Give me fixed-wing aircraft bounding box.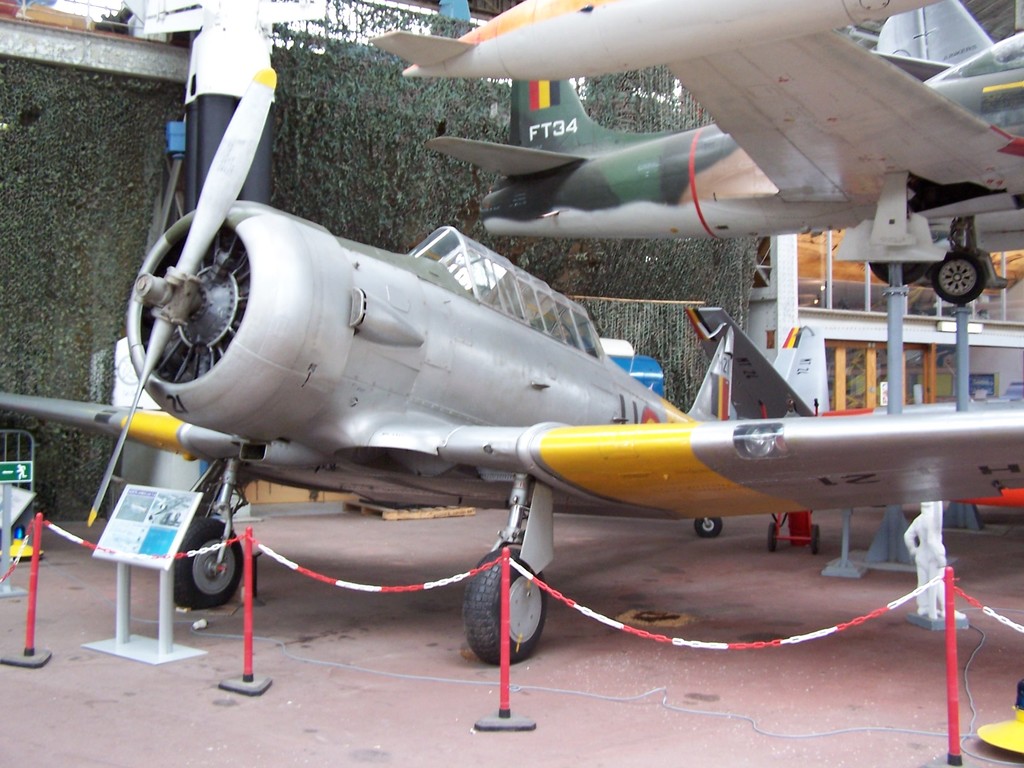
bbox(361, 0, 938, 81).
